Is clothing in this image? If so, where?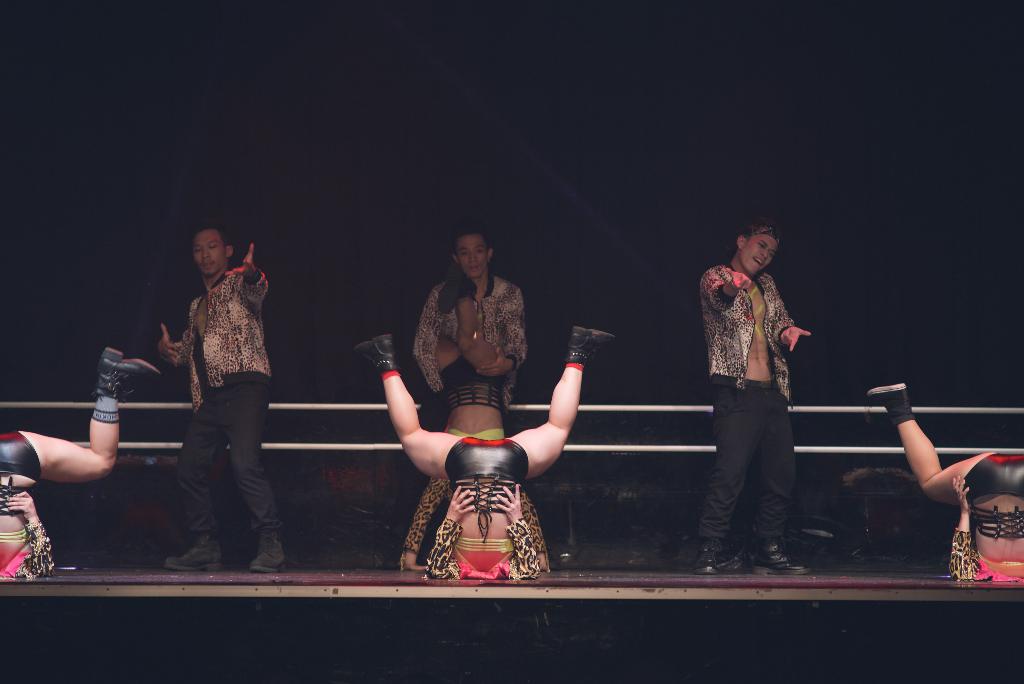
Yes, at locate(432, 348, 513, 413).
